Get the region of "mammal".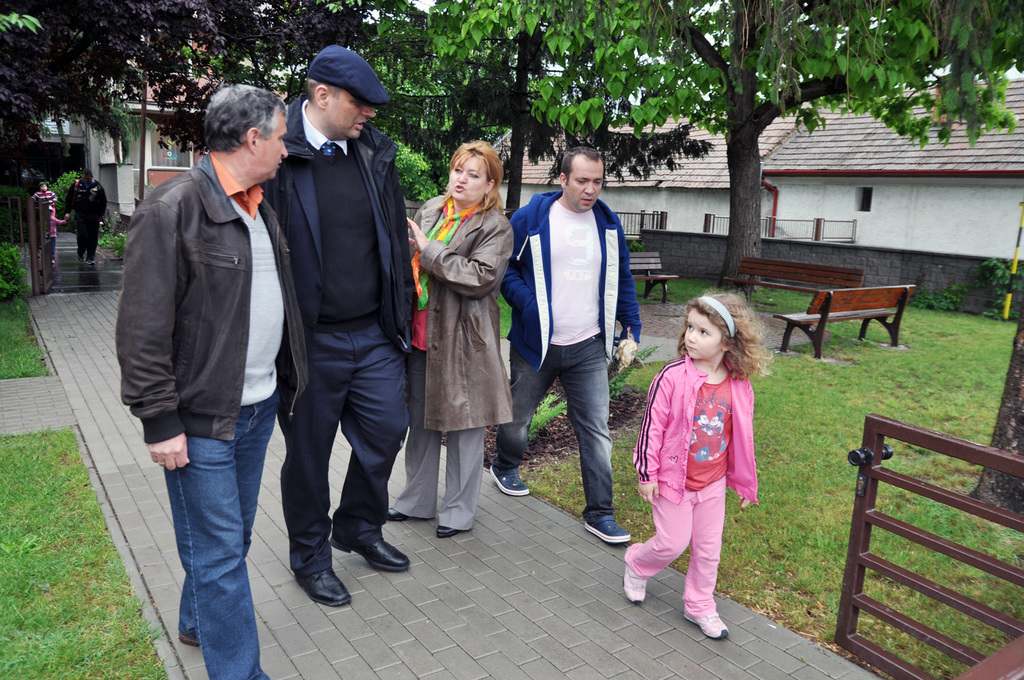
{"x1": 30, "y1": 182, "x2": 55, "y2": 225}.
